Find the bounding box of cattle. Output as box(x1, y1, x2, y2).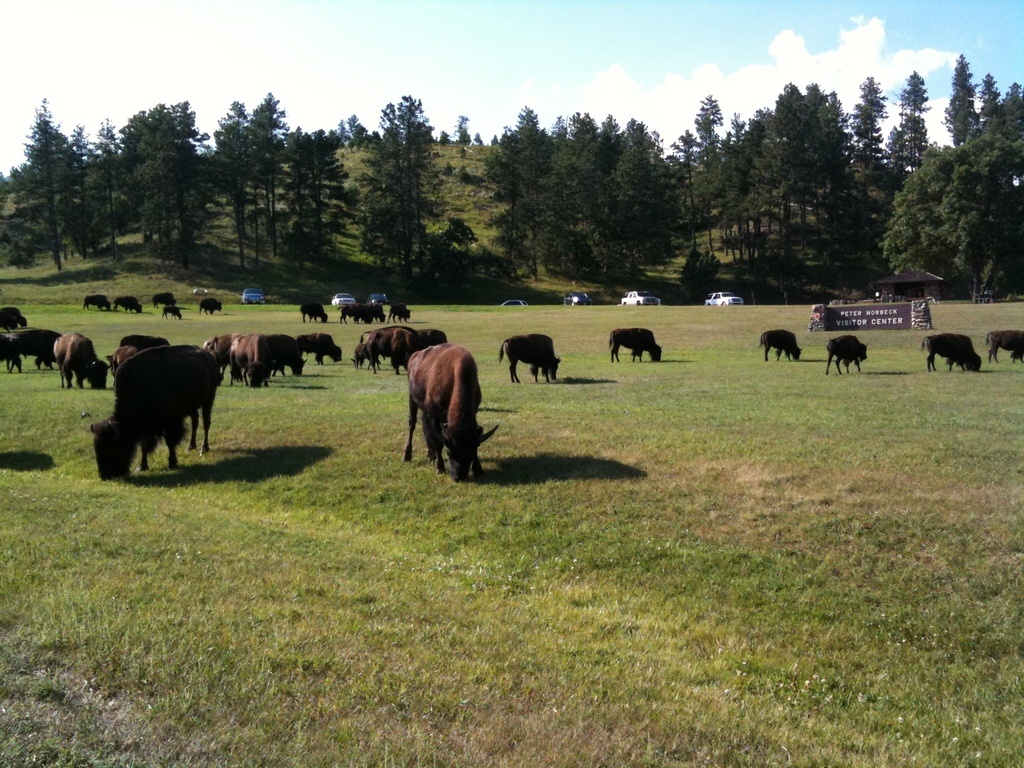
box(83, 296, 113, 308).
